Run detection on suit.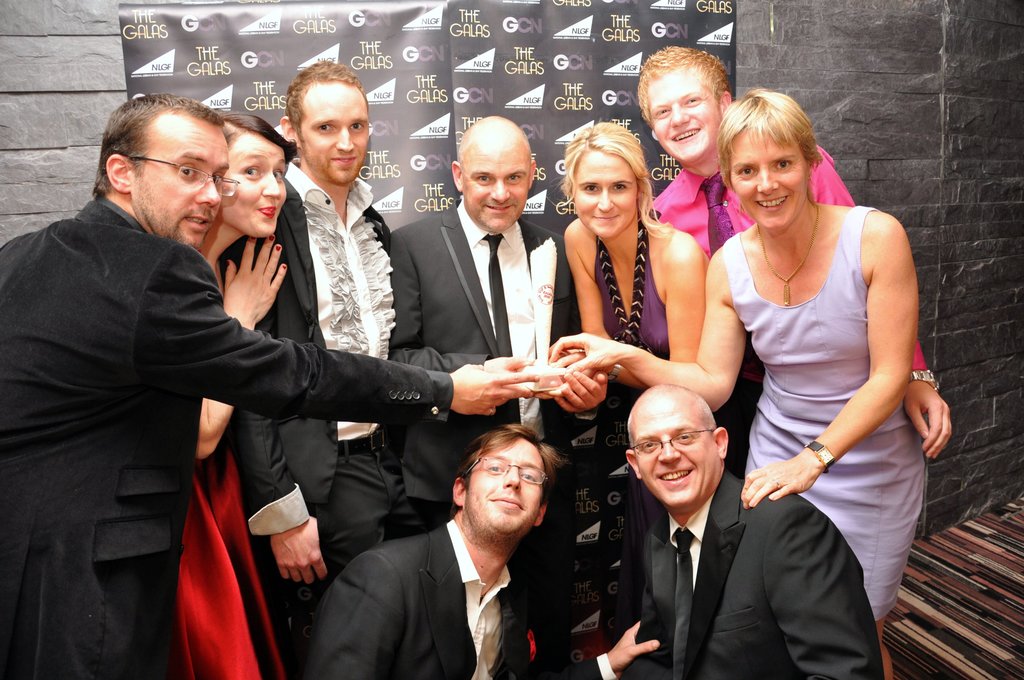
Result: select_region(245, 161, 394, 679).
